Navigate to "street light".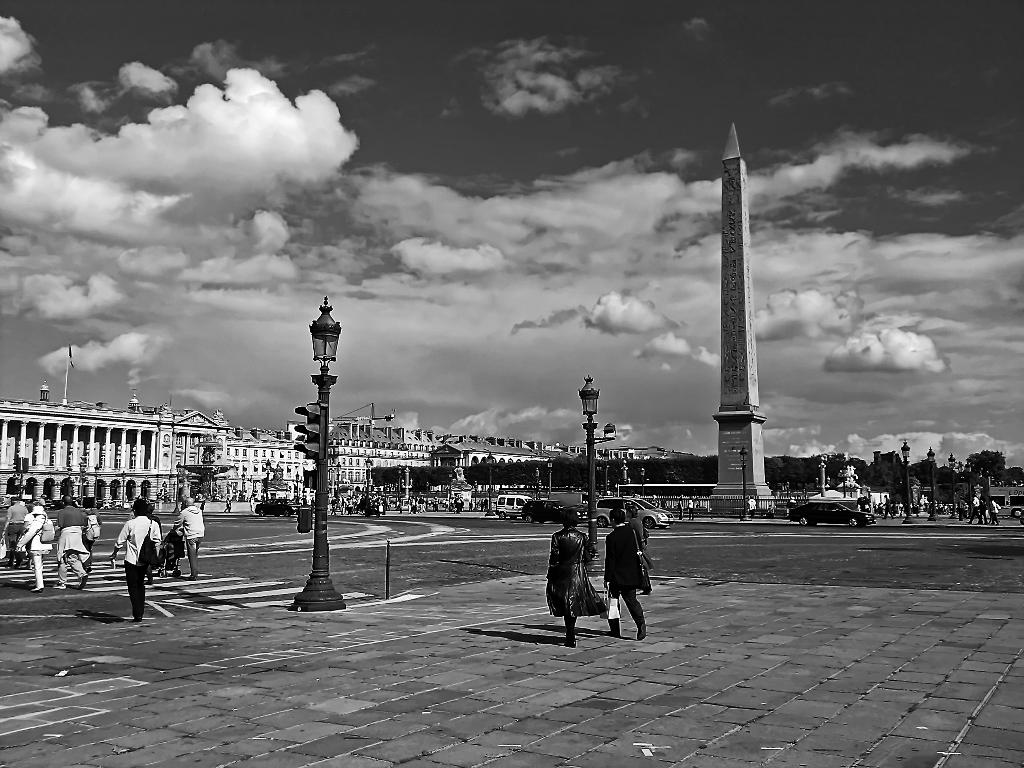
Navigation target: l=964, t=461, r=976, b=522.
